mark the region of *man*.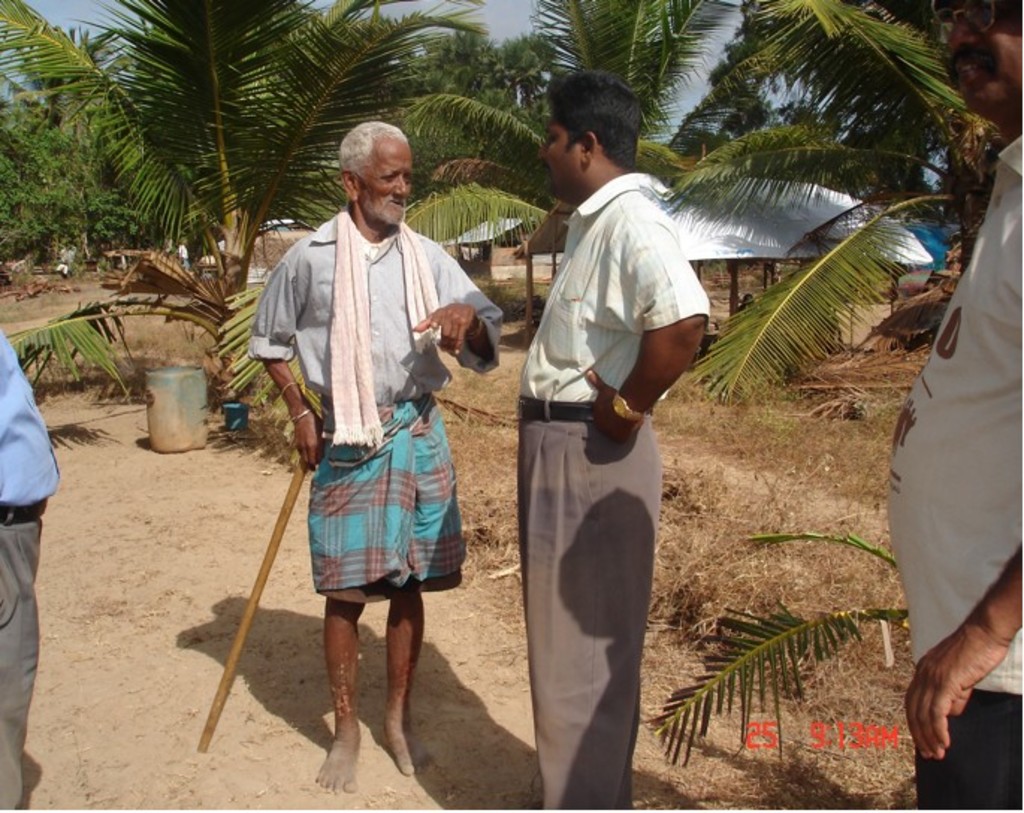
Region: detection(230, 149, 492, 765).
